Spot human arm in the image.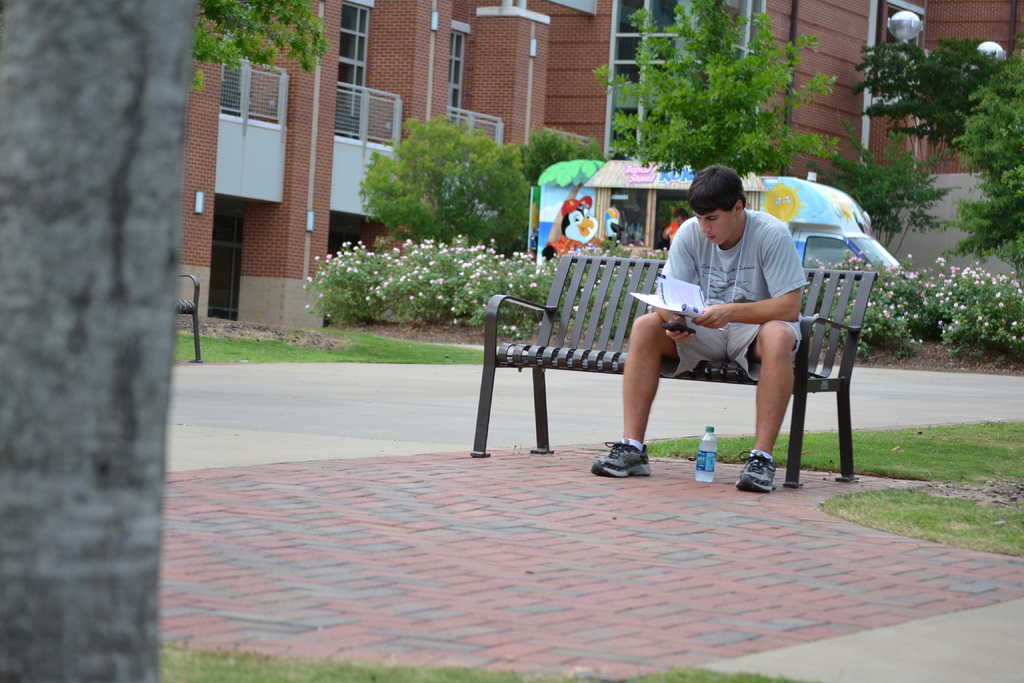
human arm found at 652, 213, 700, 337.
